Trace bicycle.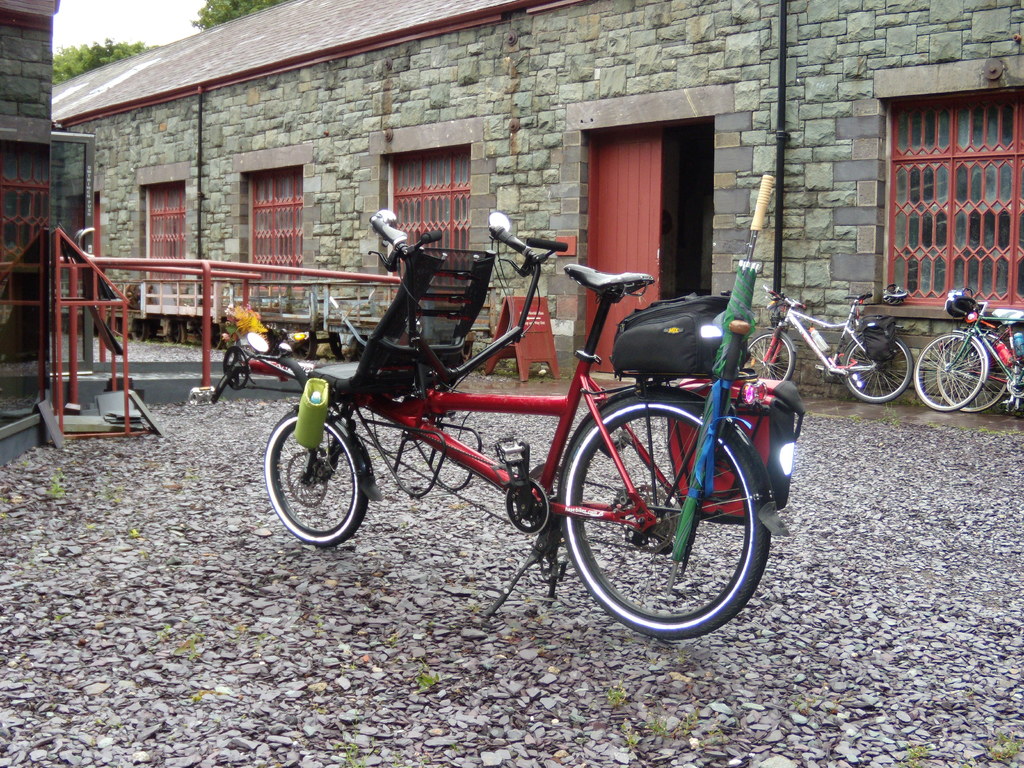
Traced to x1=742, y1=283, x2=913, y2=403.
